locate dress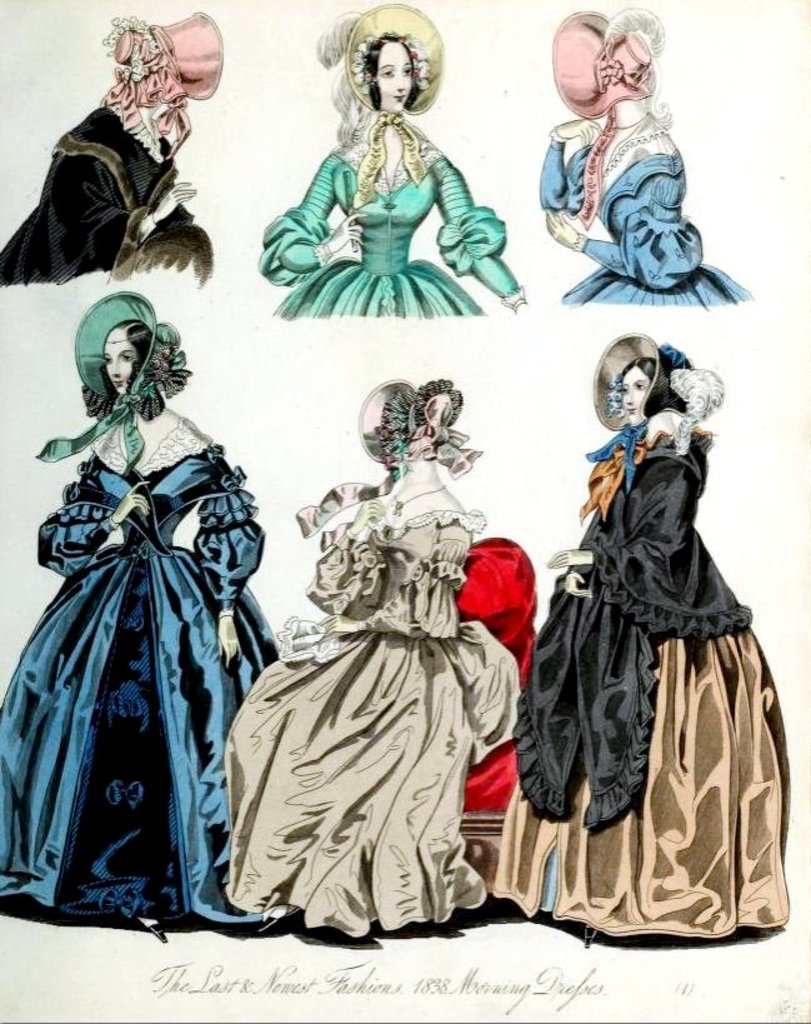
<box>541,110,750,311</box>
